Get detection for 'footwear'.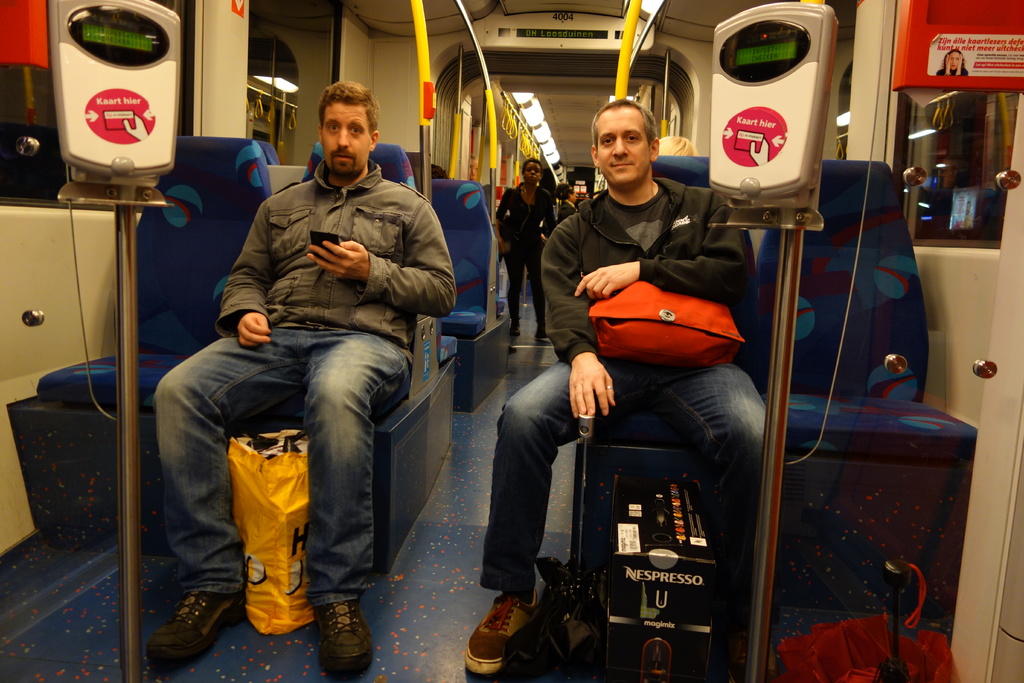
Detection: (465,592,540,679).
